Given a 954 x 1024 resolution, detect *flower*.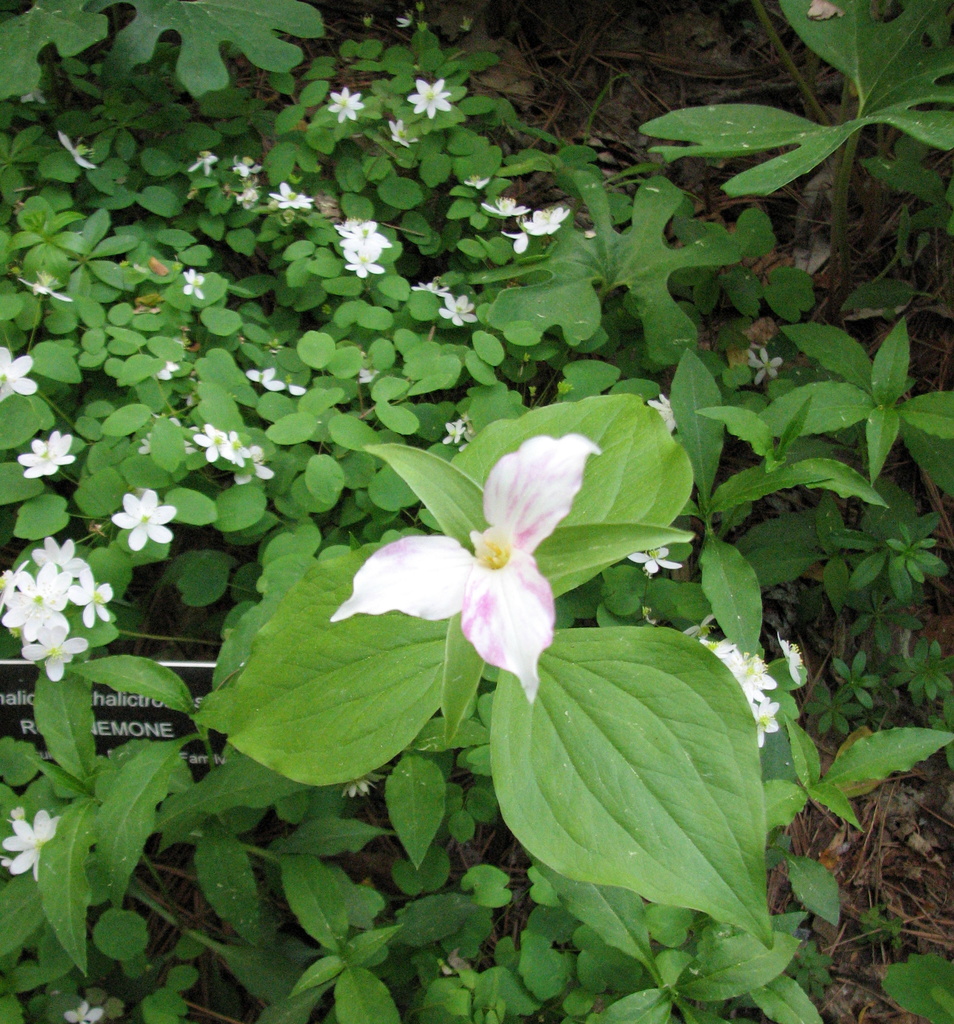
locate(58, 132, 99, 173).
